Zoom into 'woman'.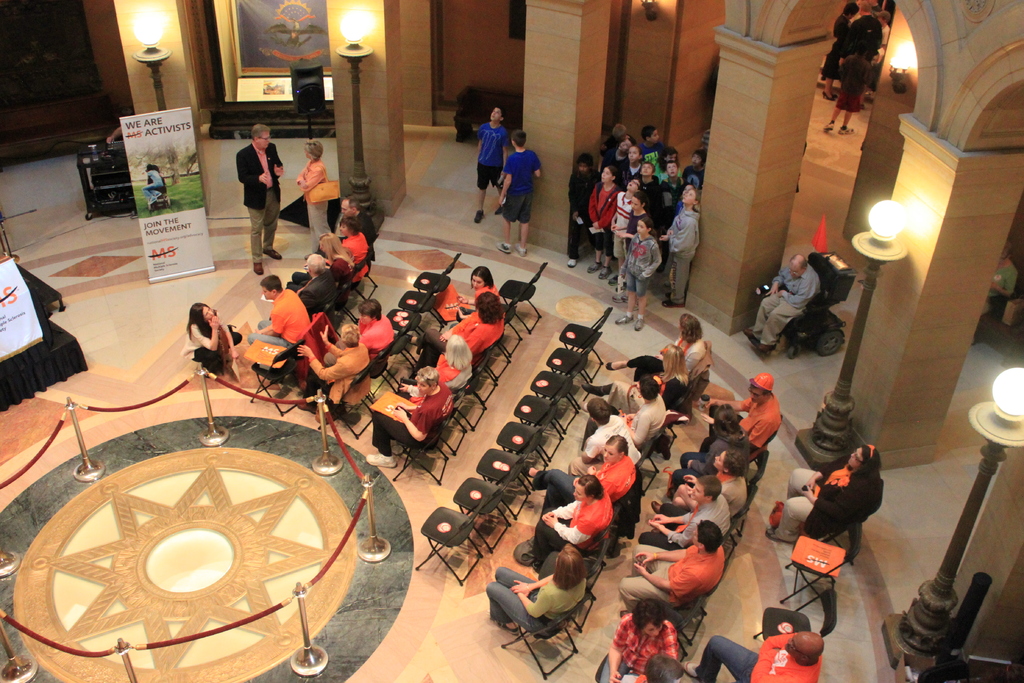
Zoom target: BBox(667, 452, 748, 522).
